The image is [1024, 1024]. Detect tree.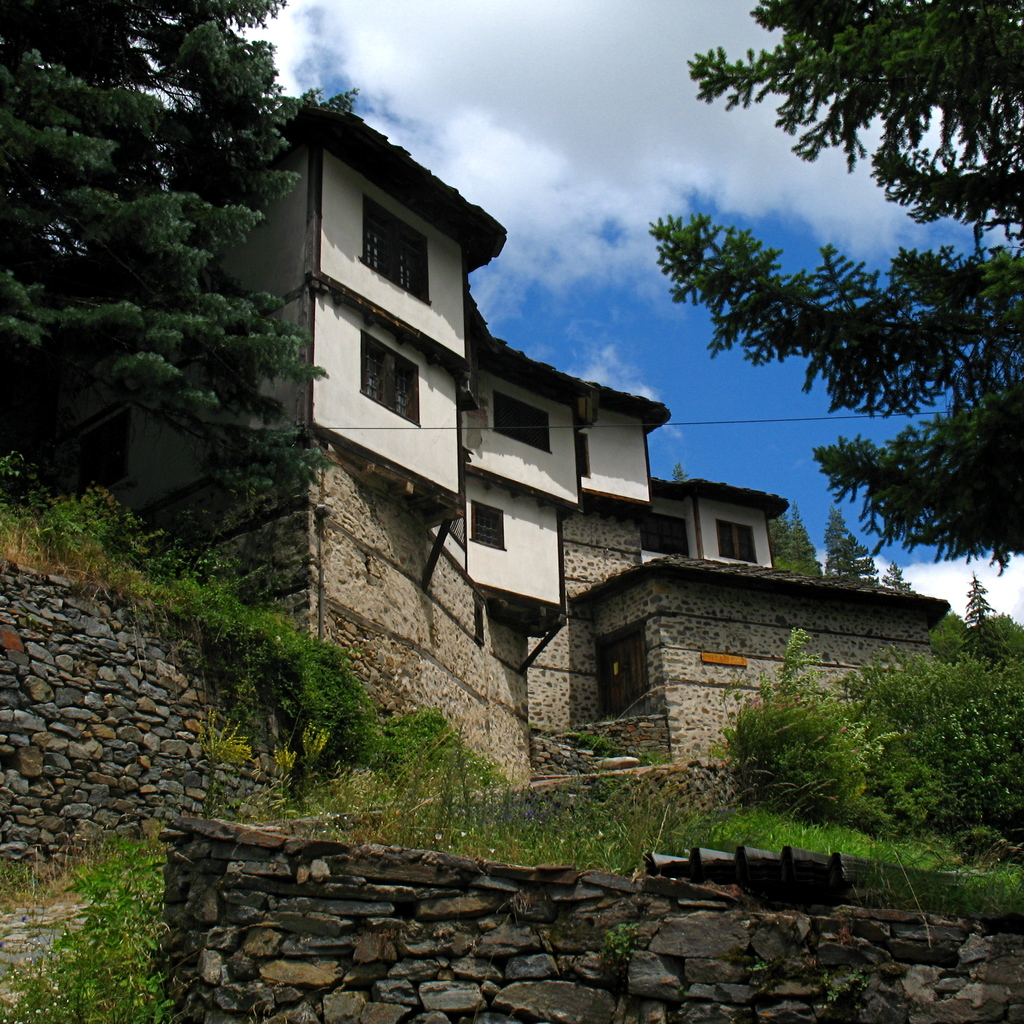
Detection: x1=956 y1=562 x2=993 y2=630.
